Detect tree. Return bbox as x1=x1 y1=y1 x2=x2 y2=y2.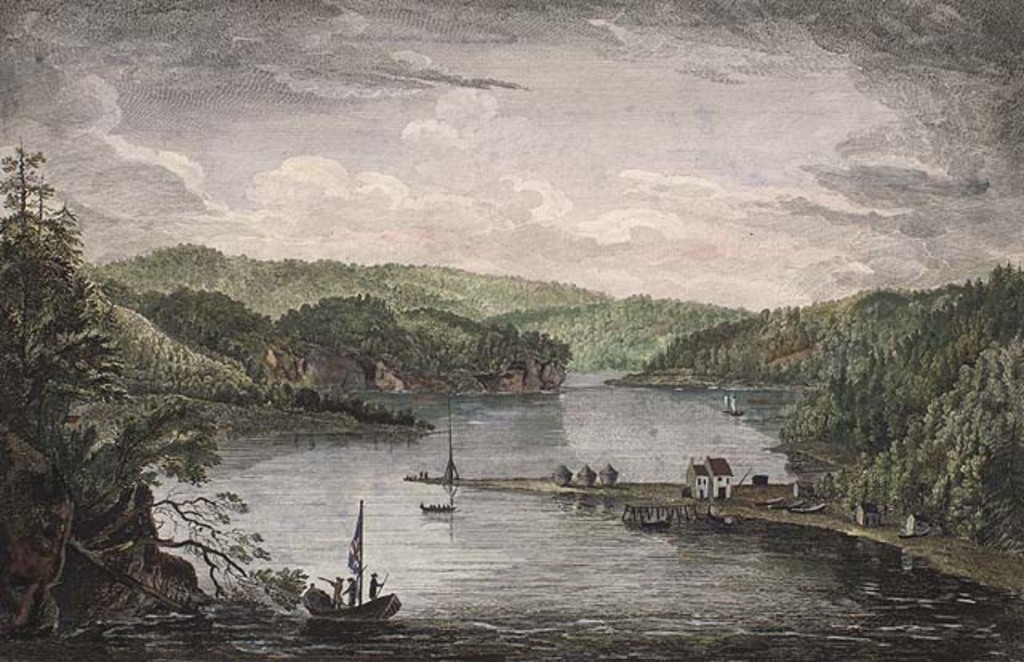
x1=0 y1=141 x2=85 y2=400.
